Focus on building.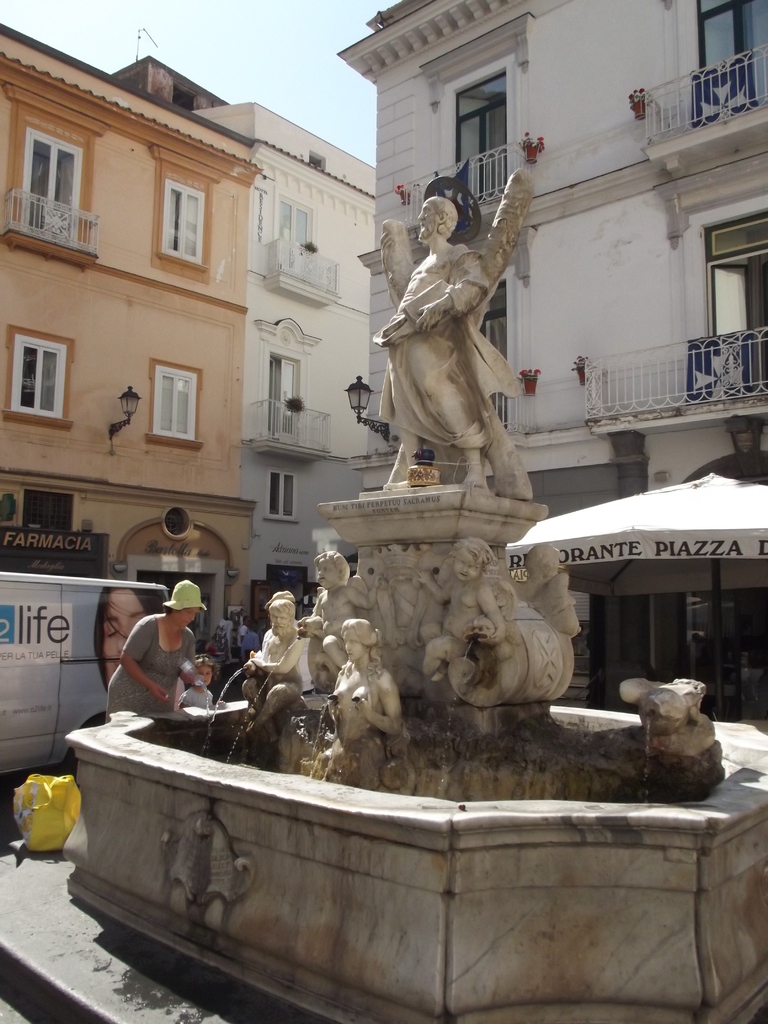
Focused at 190,99,378,621.
